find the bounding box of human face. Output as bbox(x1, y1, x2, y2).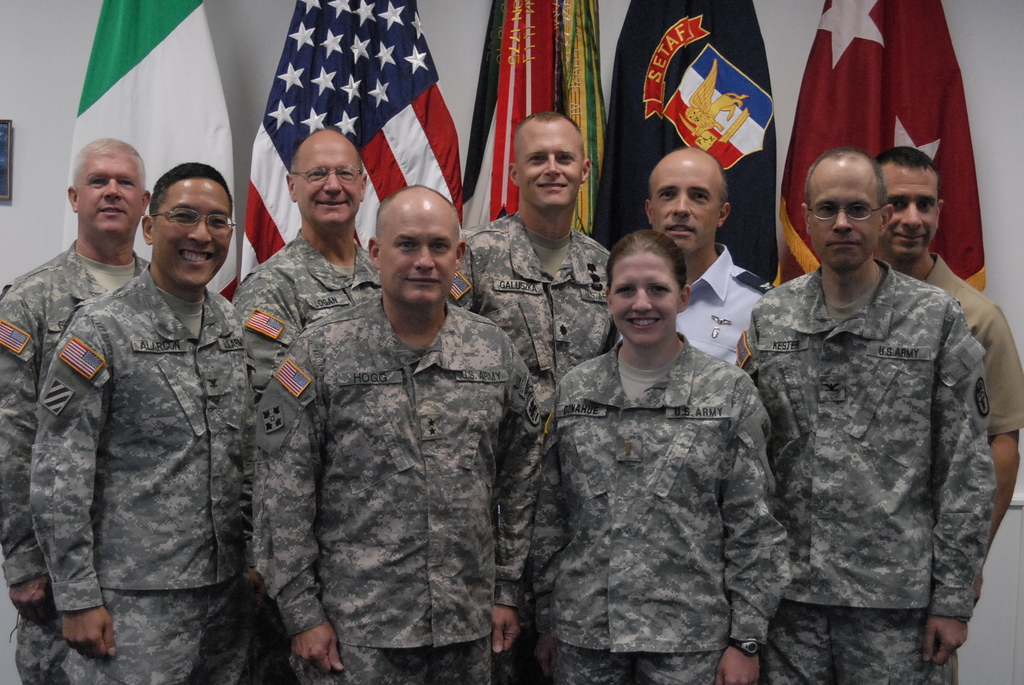
bbox(156, 177, 230, 286).
